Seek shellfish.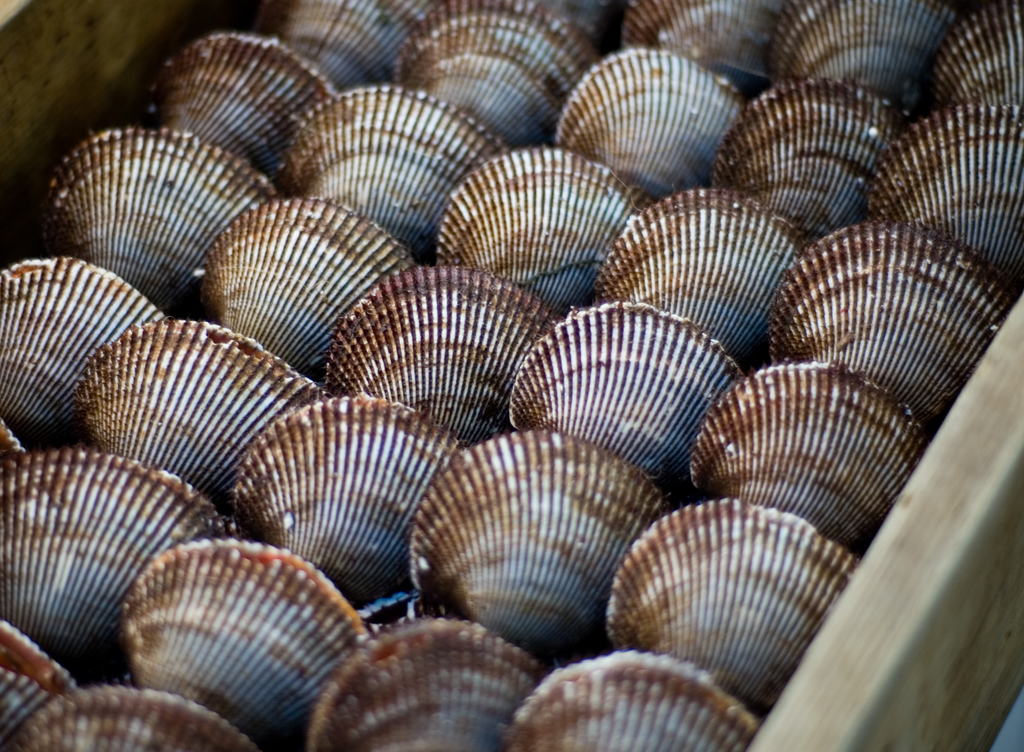
crop(498, 653, 756, 751).
